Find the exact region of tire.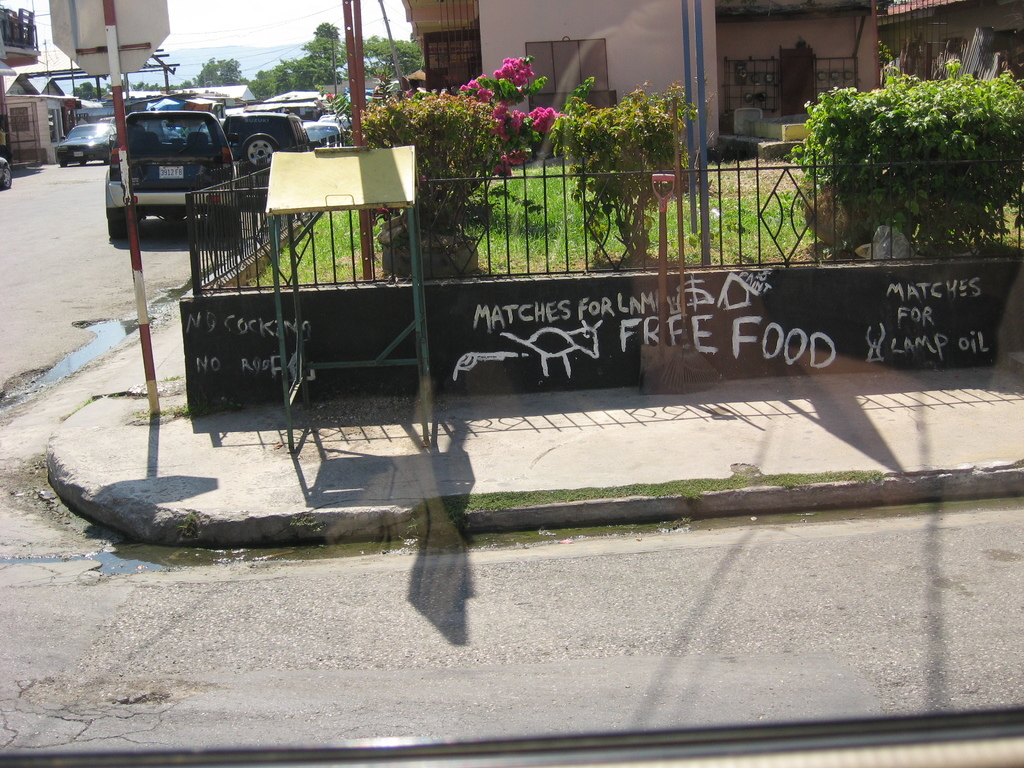
Exact region: pyautogui.locateOnScreen(106, 214, 133, 244).
